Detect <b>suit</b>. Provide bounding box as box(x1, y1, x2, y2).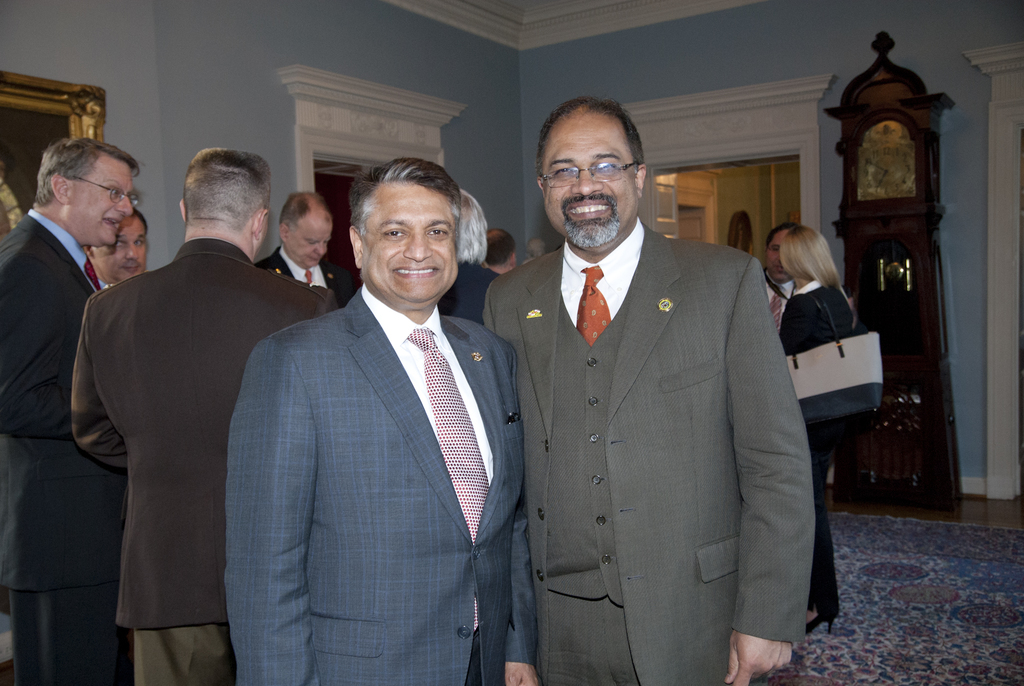
box(438, 256, 497, 324).
